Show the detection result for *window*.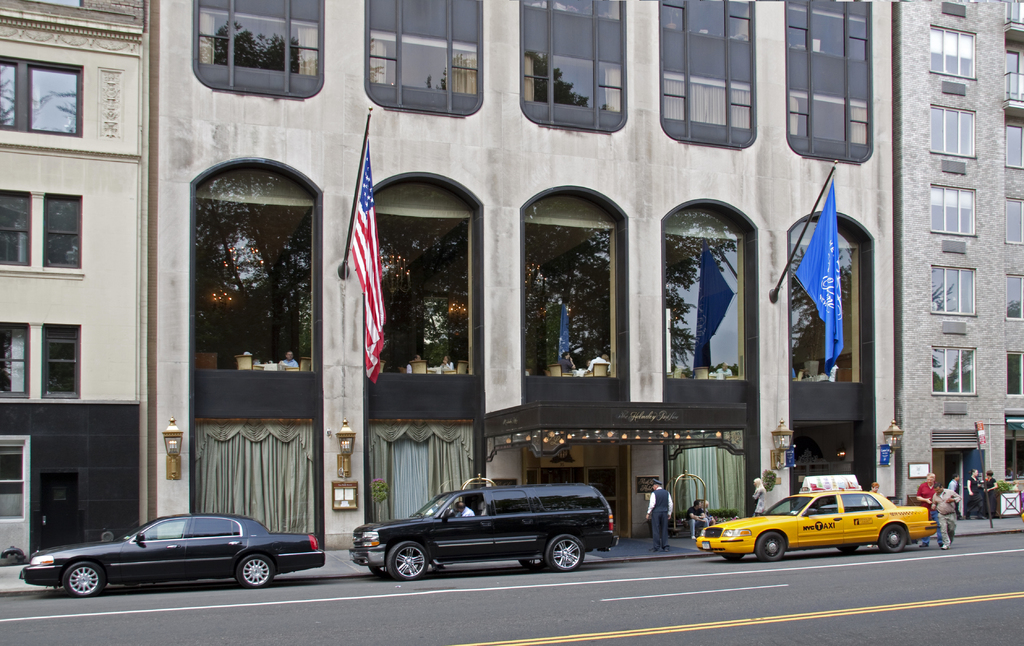
Rect(44, 193, 82, 271).
